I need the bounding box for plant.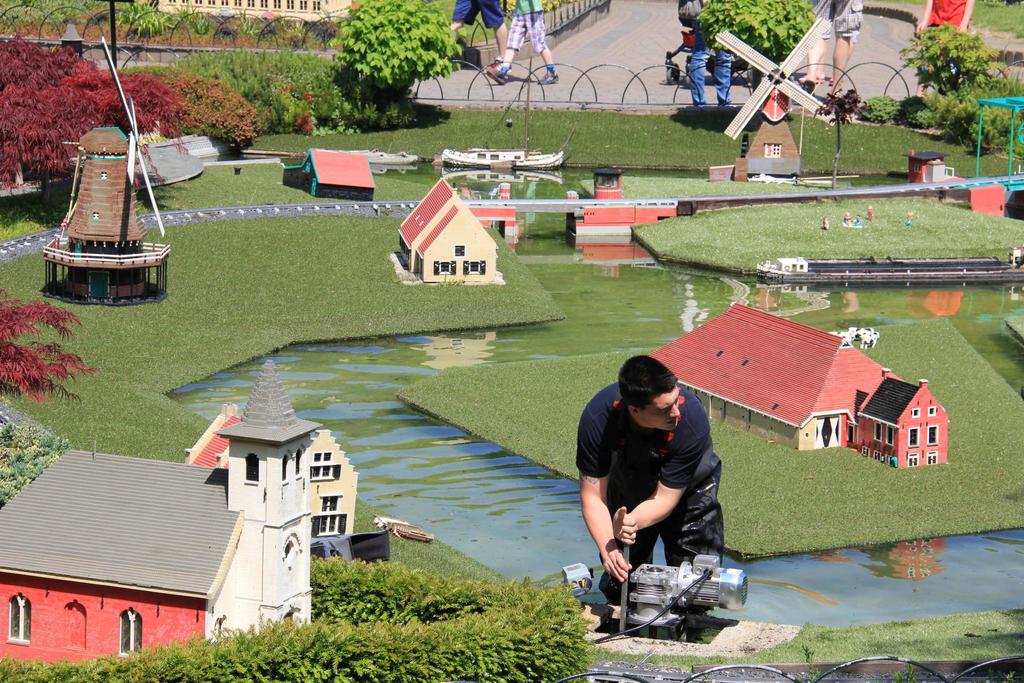
Here it is: (0,37,106,86).
